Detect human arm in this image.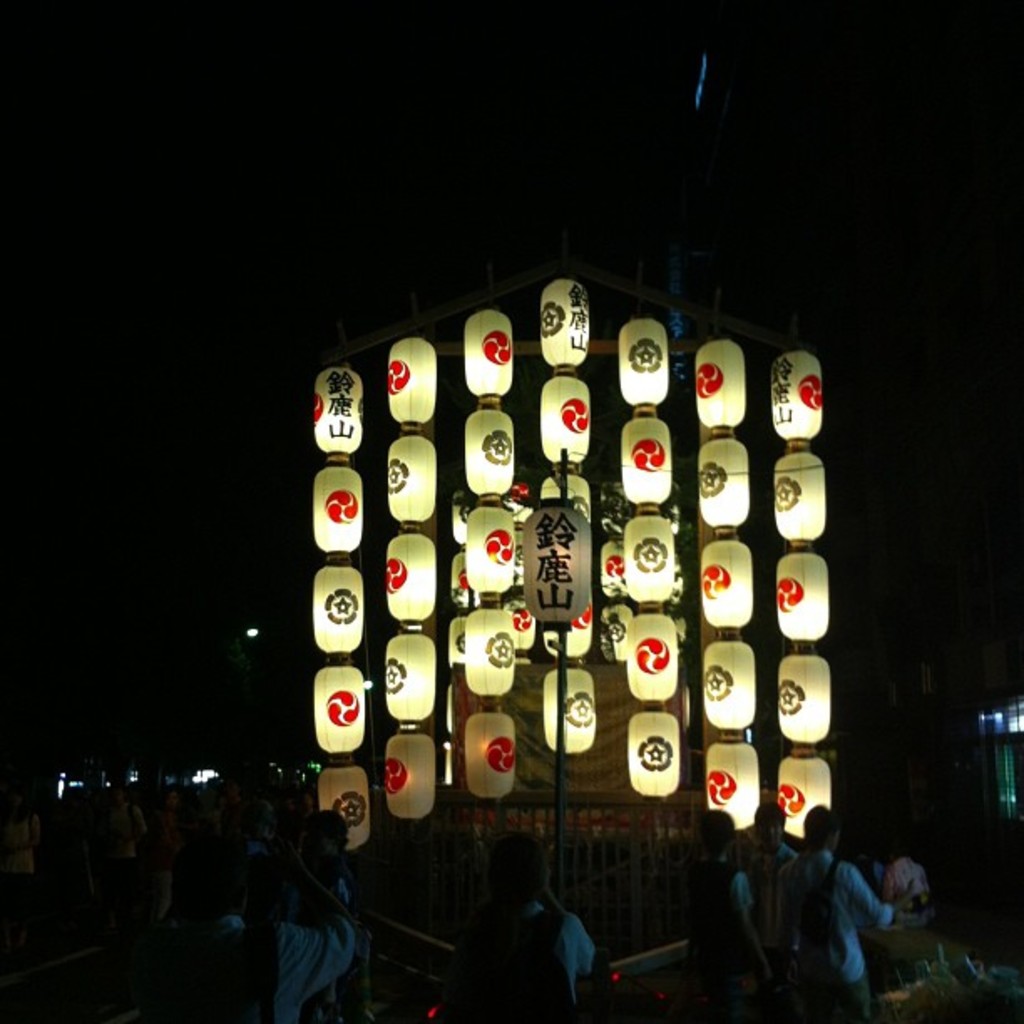
Detection: [730,873,781,1014].
